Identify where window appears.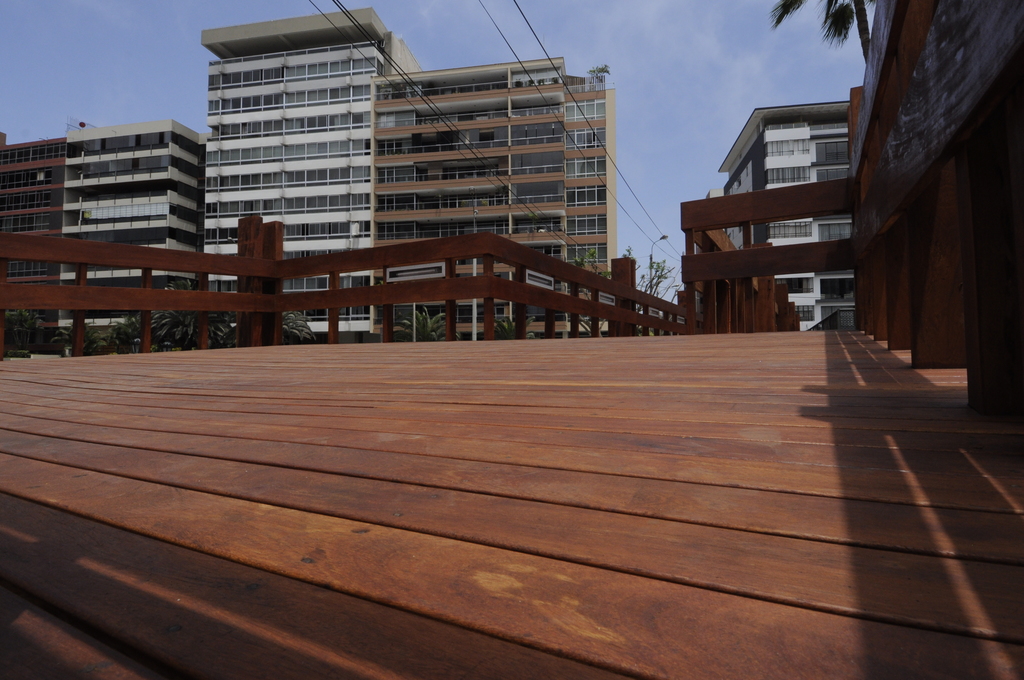
Appears at detection(817, 133, 850, 163).
